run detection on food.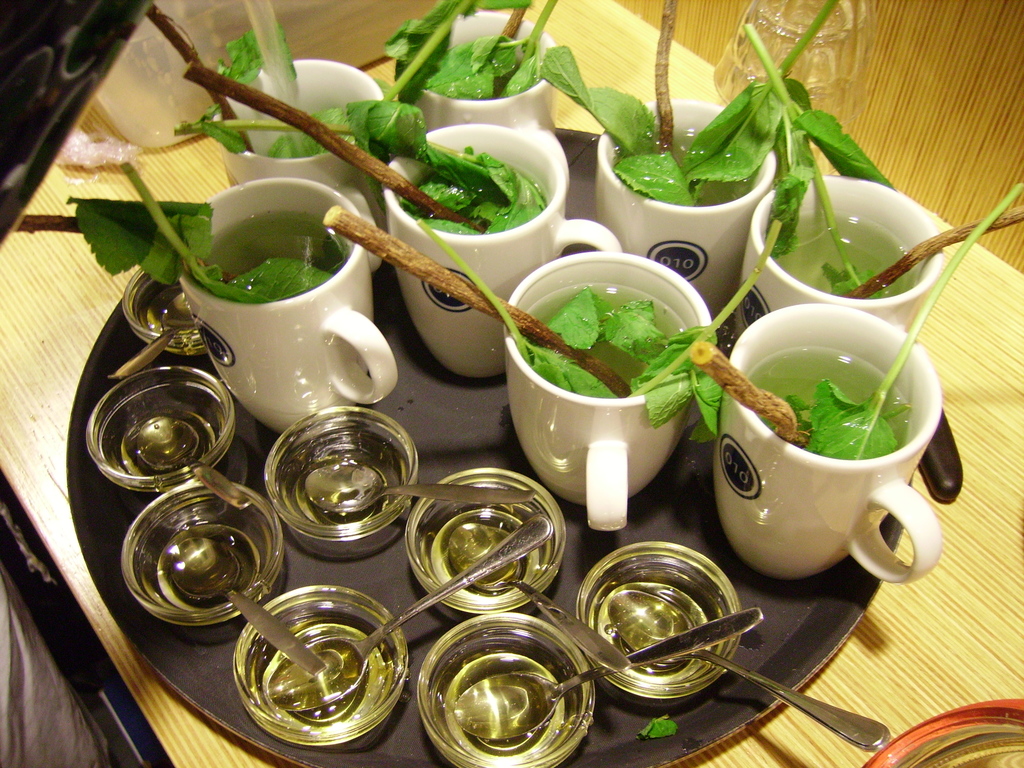
Result: rect(214, 23, 297, 88).
